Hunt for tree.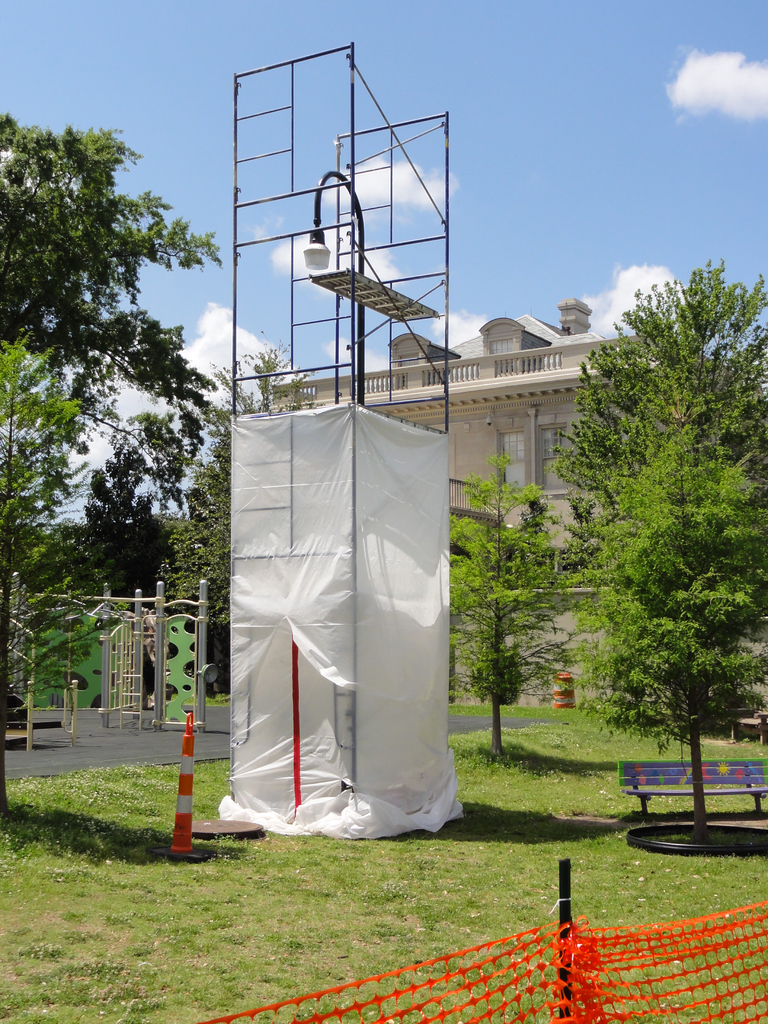
Hunted down at detection(448, 455, 563, 756).
